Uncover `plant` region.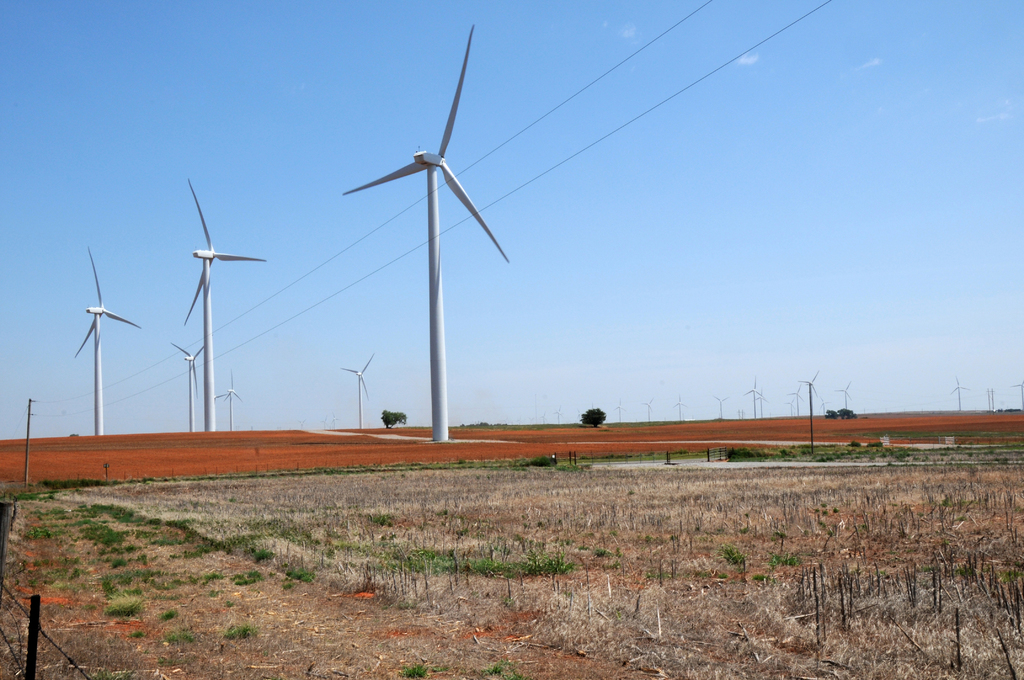
Uncovered: x1=235, y1=563, x2=273, y2=592.
